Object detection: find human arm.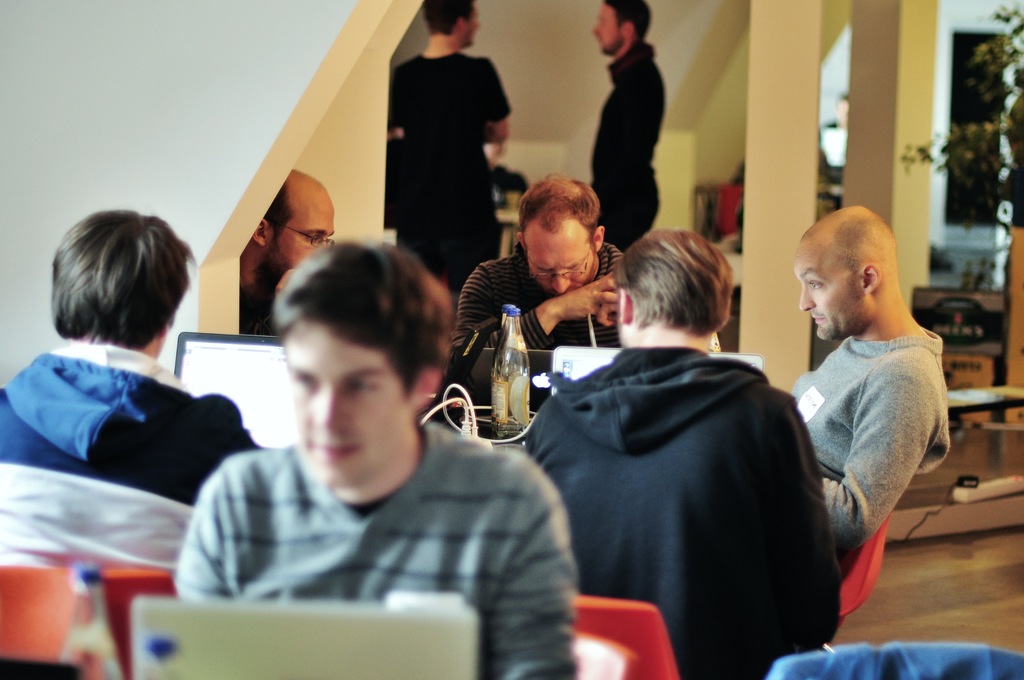
{"x1": 810, "y1": 332, "x2": 947, "y2": 572}.
